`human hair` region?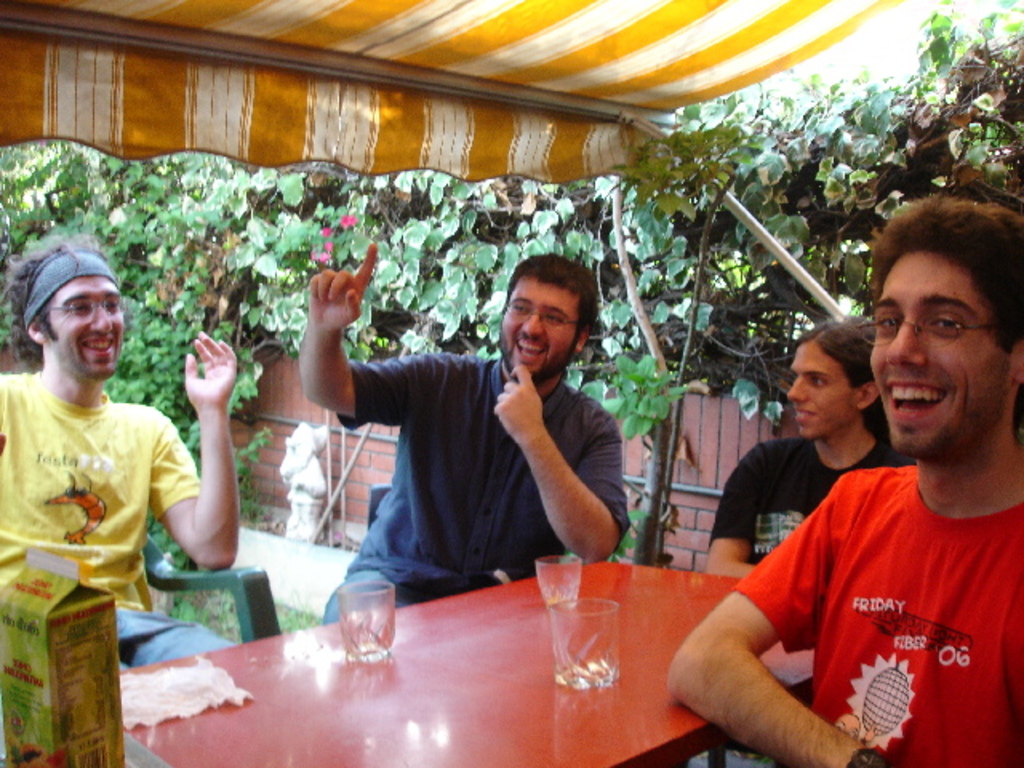
<region>13, 232, 114, 350</region>
